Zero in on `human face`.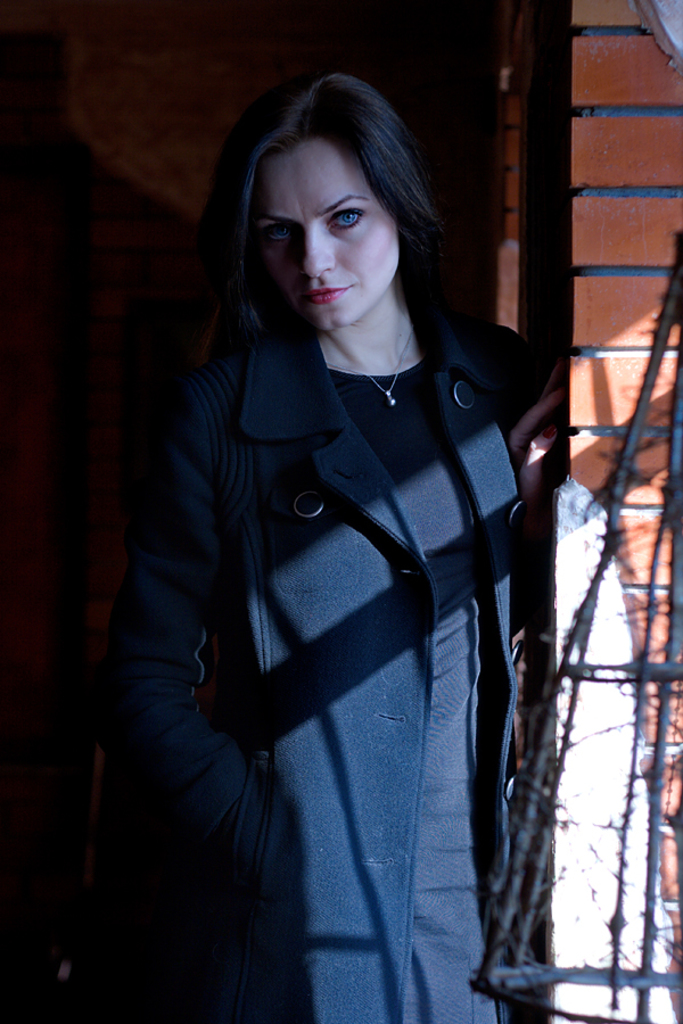
Zeroed in: BBox(252, 135, 409, 320).
